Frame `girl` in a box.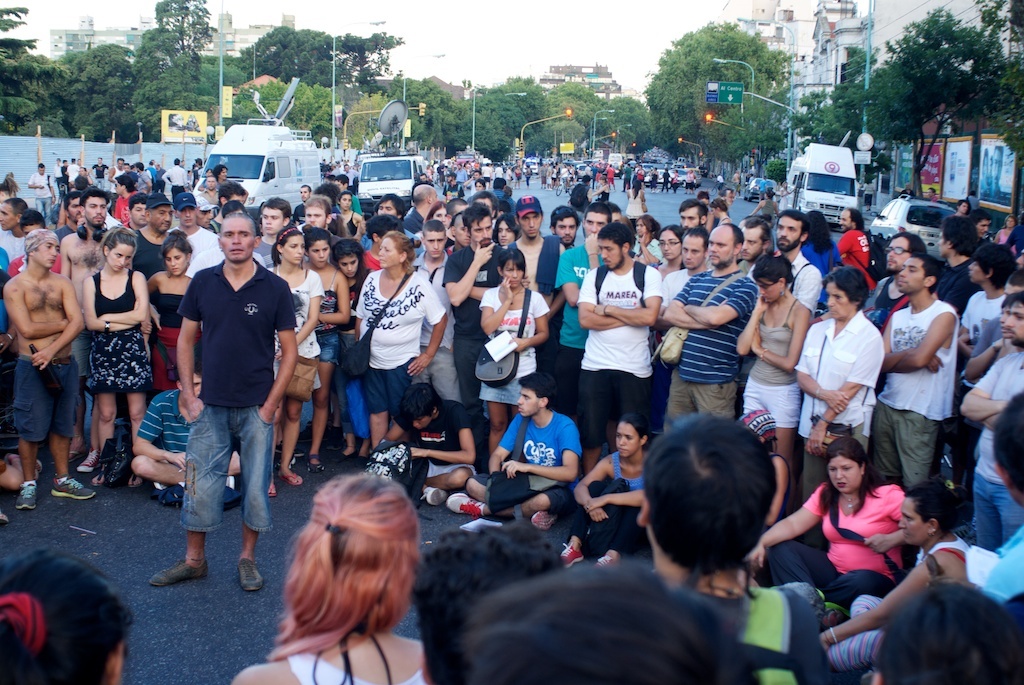
<bbox>424, 199, 451, 228</bbox>.
